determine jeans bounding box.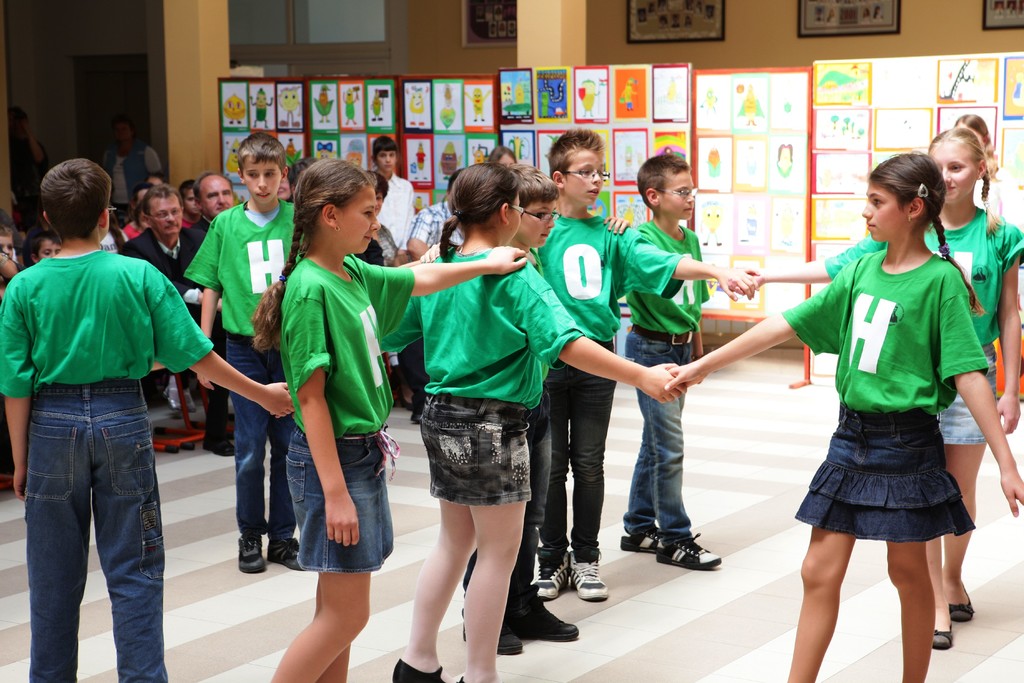
Determined: select_region(804, 407, 977, 543).
